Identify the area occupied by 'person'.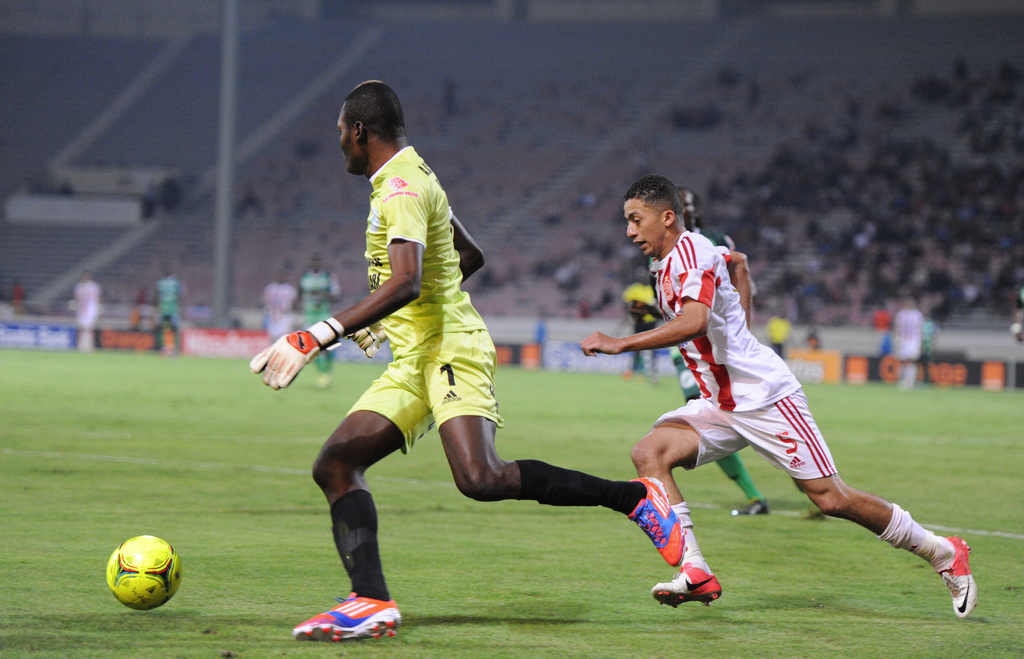
Area: [275, 117, 603, 658].
